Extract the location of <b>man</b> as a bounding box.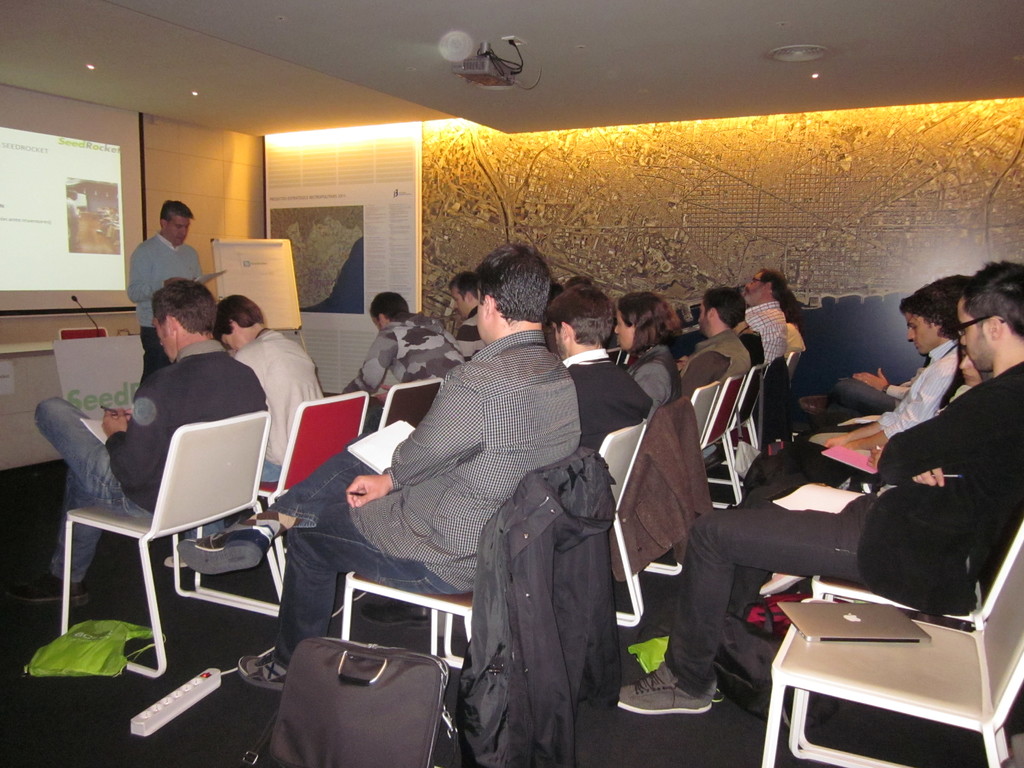
bbox=[742, 266, 790, 362].
